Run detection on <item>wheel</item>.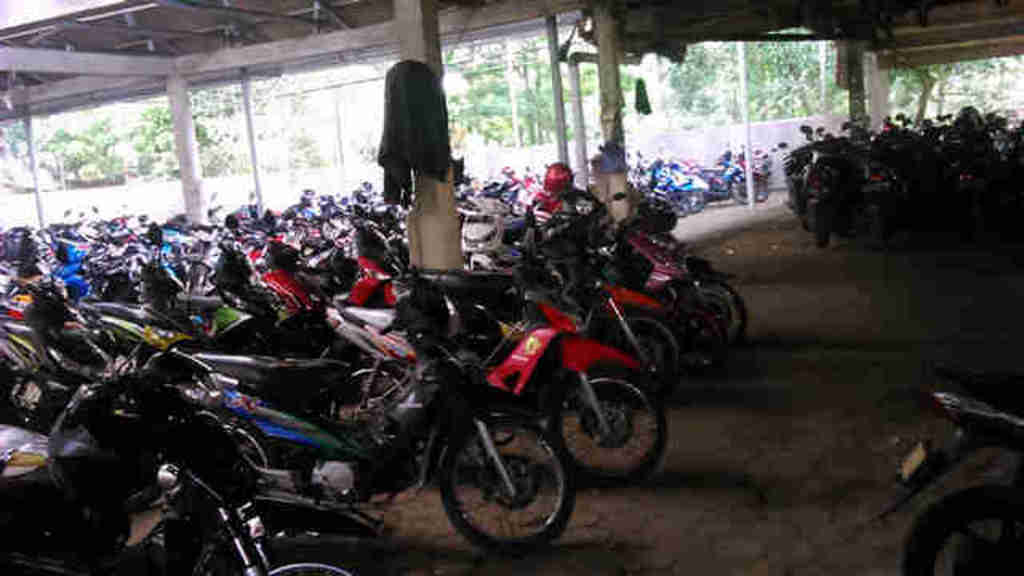
Result: 894,482,1022,574.
